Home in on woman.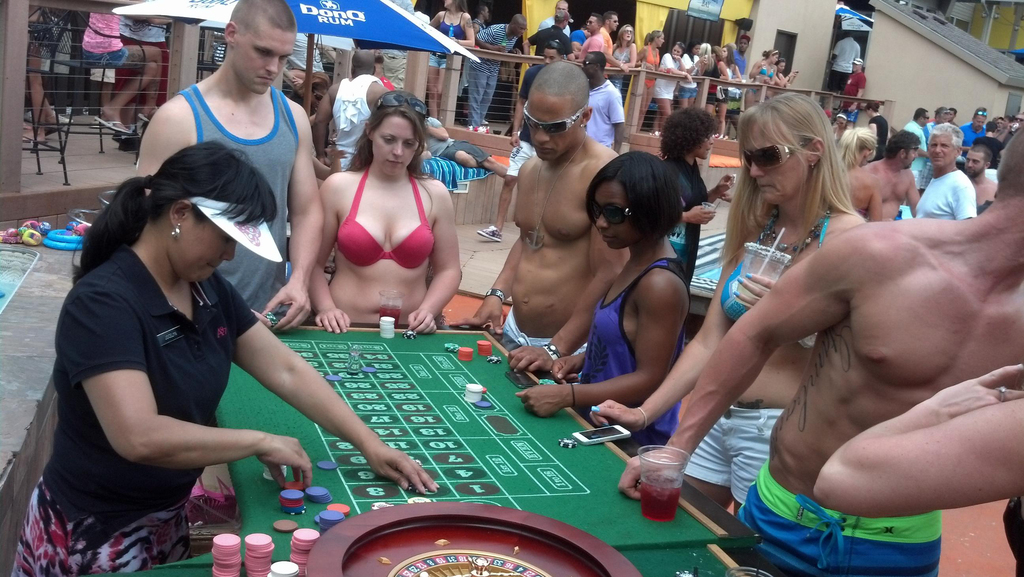
Homed in at 829/120/881/218.
